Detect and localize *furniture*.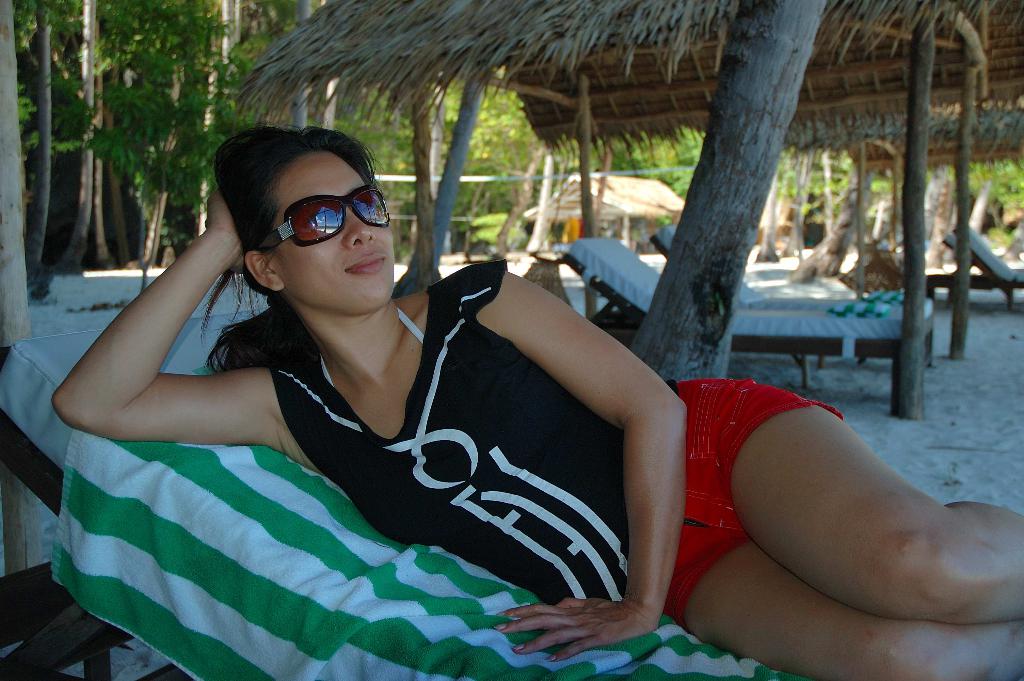
Localized at rect(940, 222, 1023, 295).
